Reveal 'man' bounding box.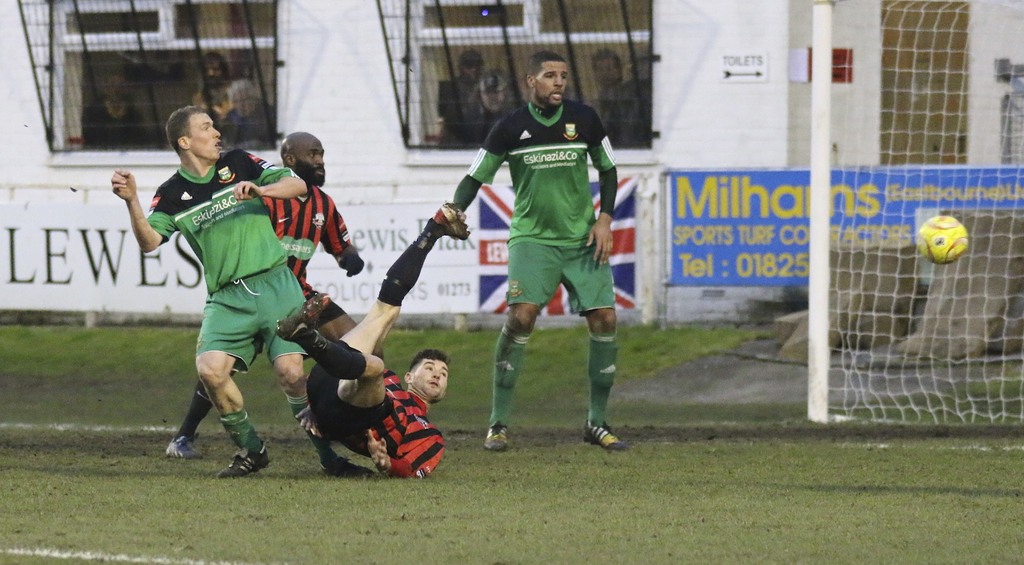
Revealed: (x1=277, y1=133, x2=353, y2=450).
